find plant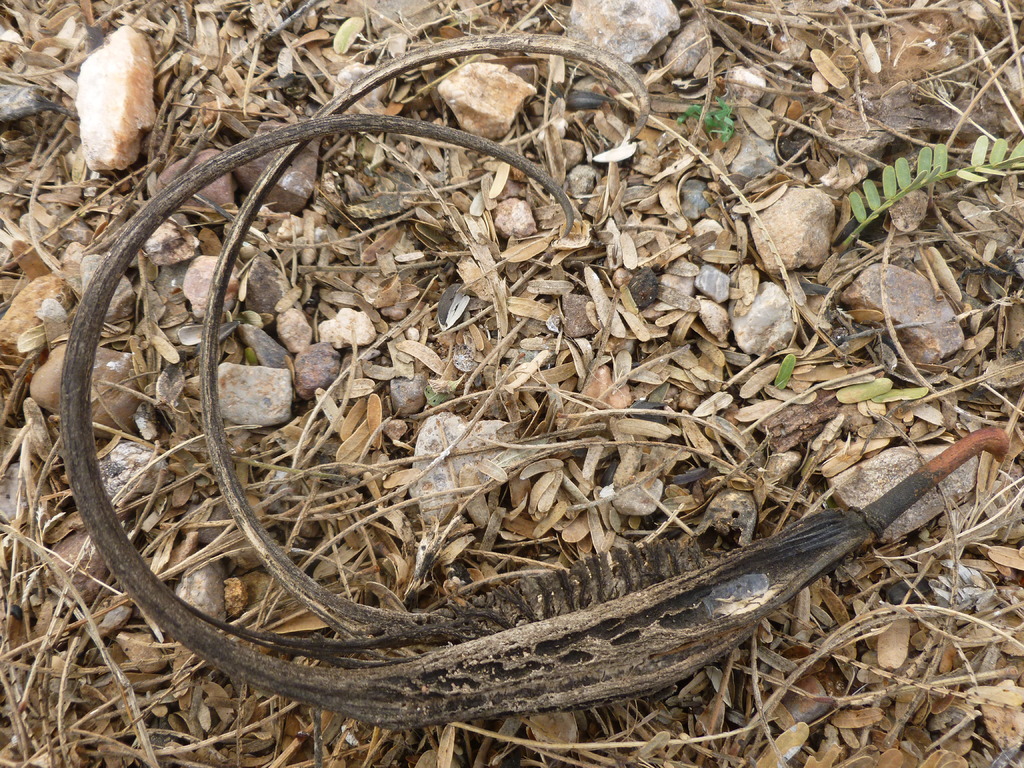
(x1=677, y1=90, x2=733, y2=140)
